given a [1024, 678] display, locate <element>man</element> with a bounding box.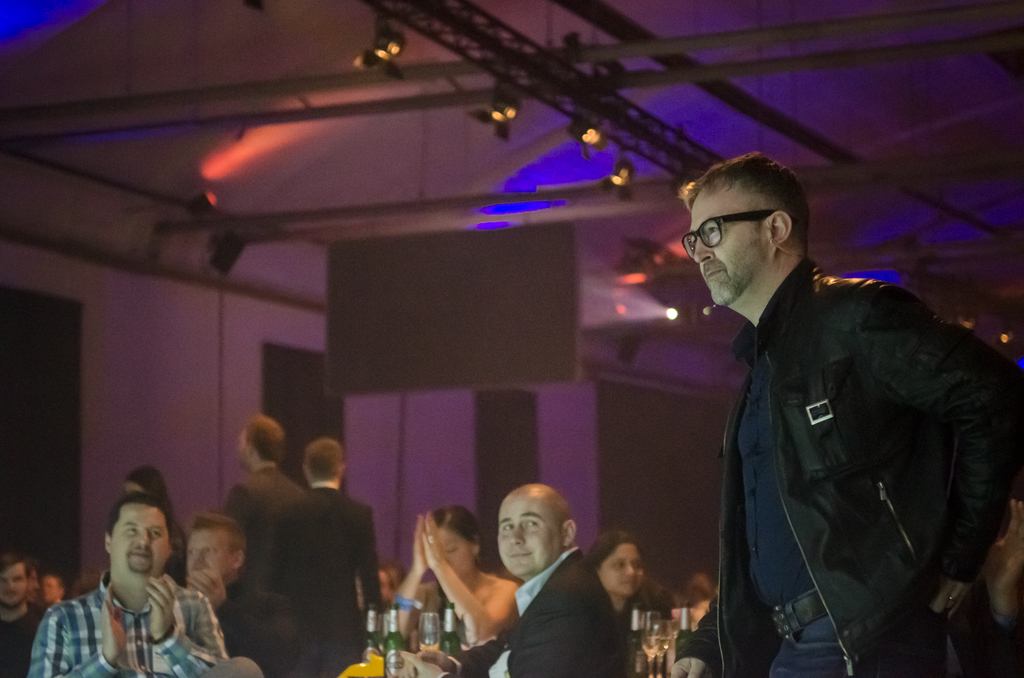
Located: <bbox>269, 438, 381, 677</bbox>.
